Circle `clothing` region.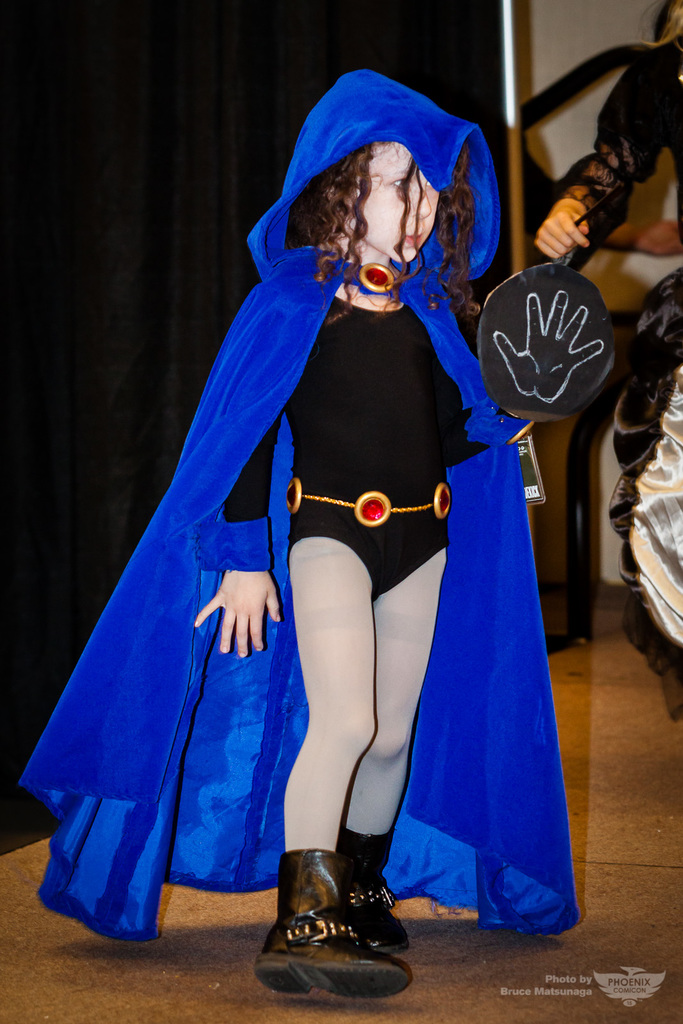
Region: (16, 76, 586, 938).
